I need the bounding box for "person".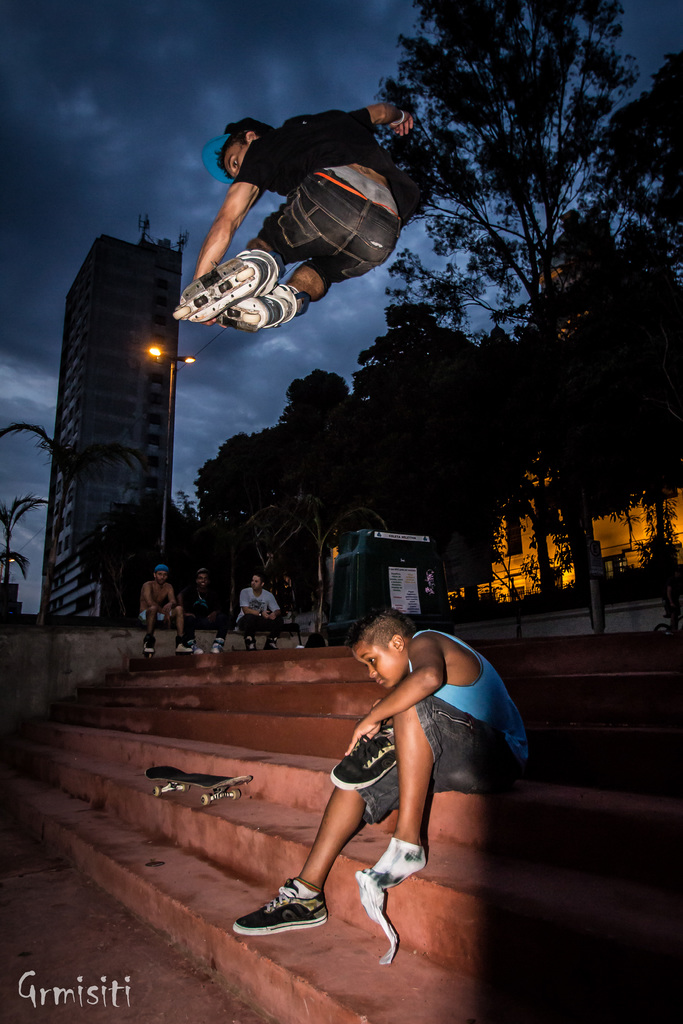
Here it is: left=185, top=566, right=232, bottom=655.
